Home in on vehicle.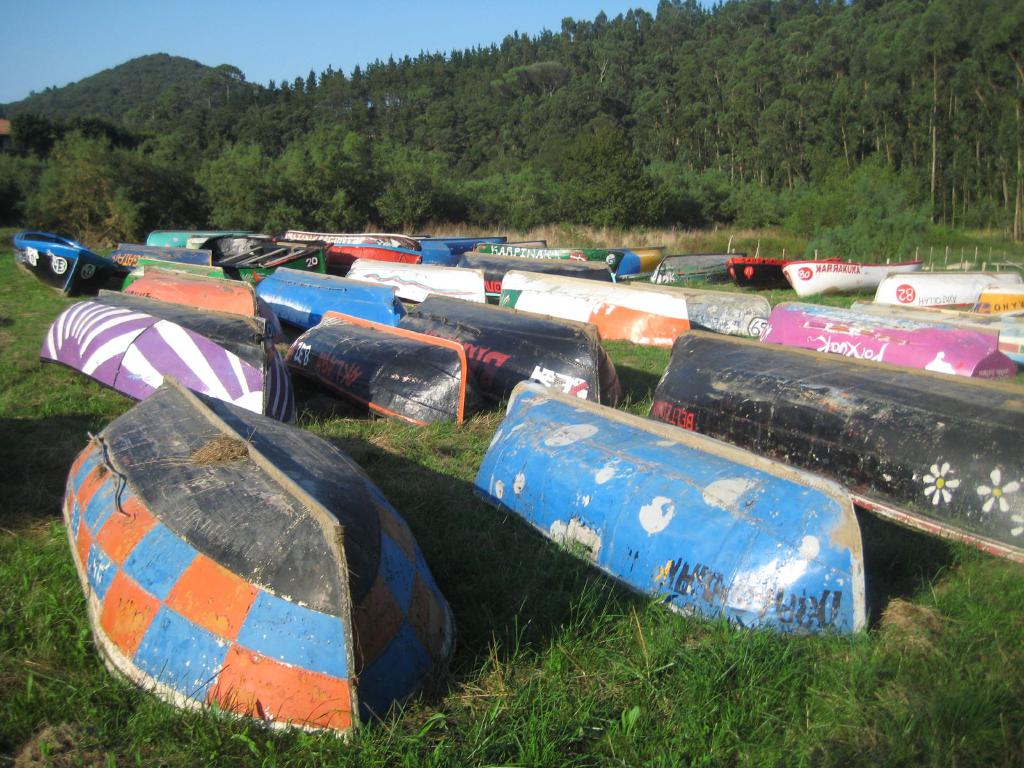
Homed in at box=[63, 376, 463, 737].
